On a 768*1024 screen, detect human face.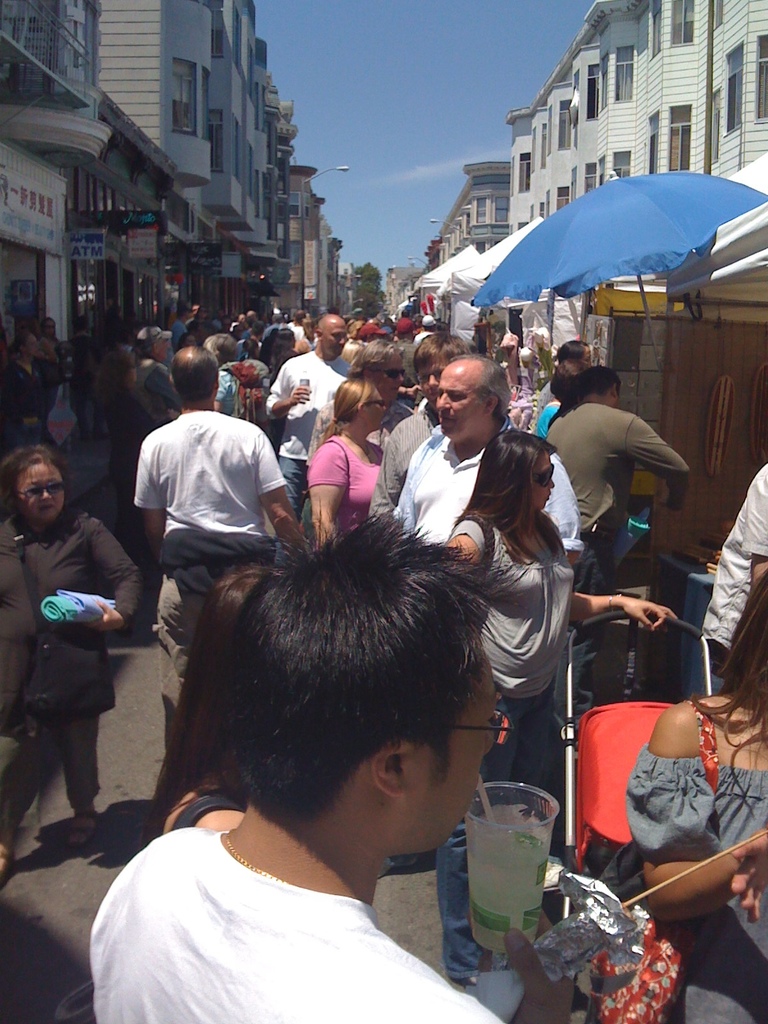
region(159, 340, 170, 363).
